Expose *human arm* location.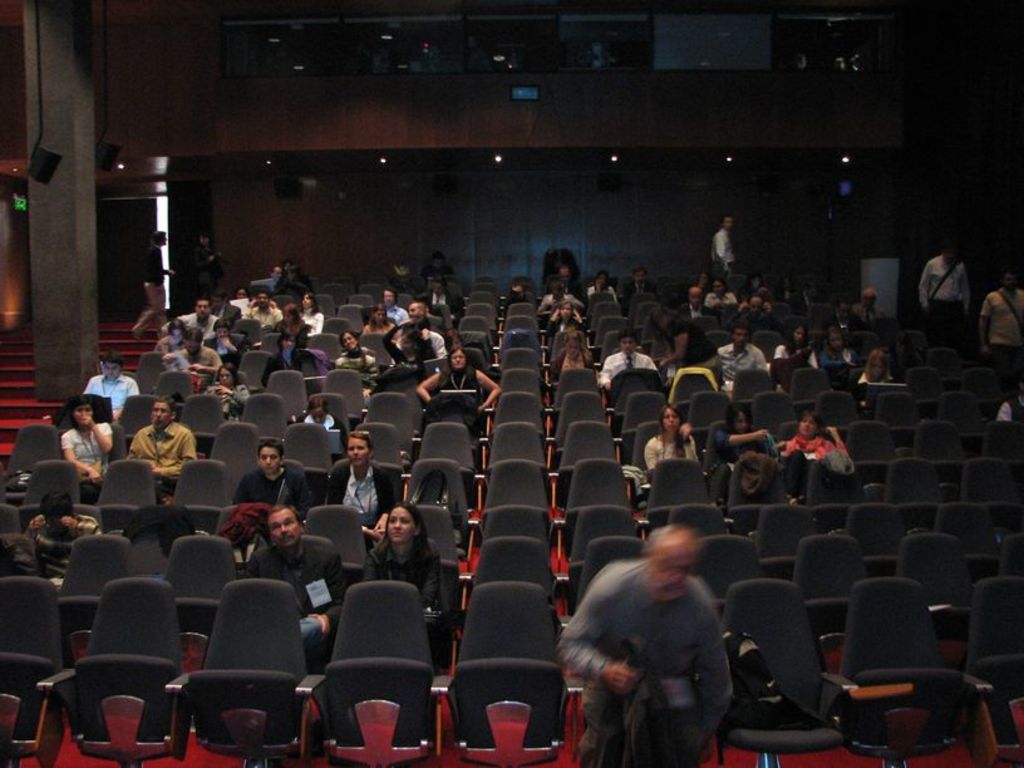
Exposed at x1=476 y1=365 x2=499 y2=418.
